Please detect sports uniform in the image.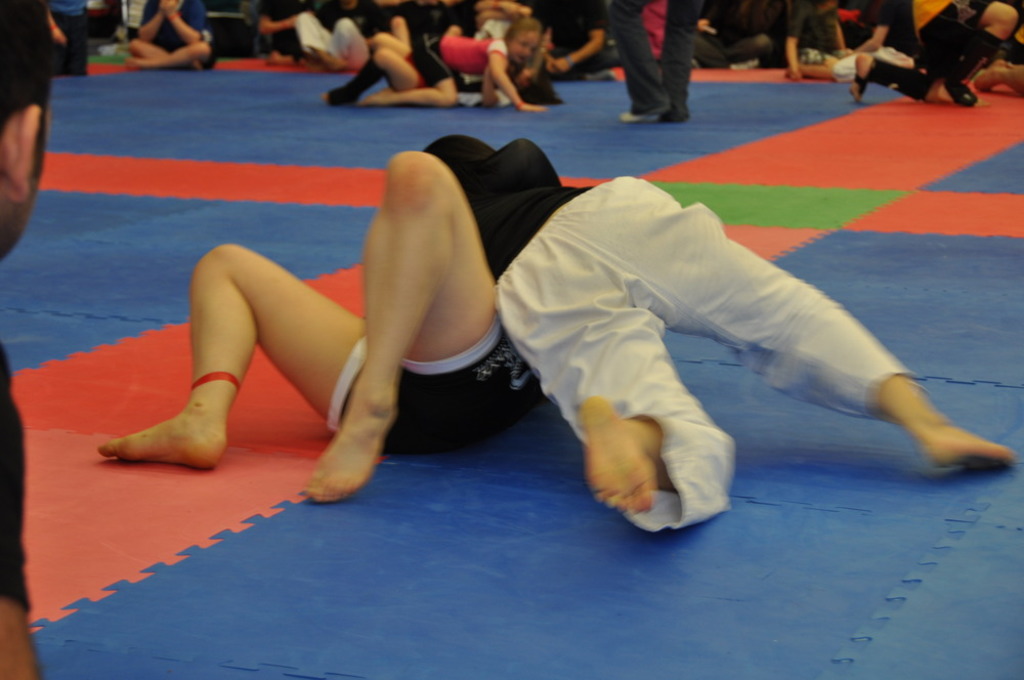
left=406, top=39, right=520, bottom=82.
